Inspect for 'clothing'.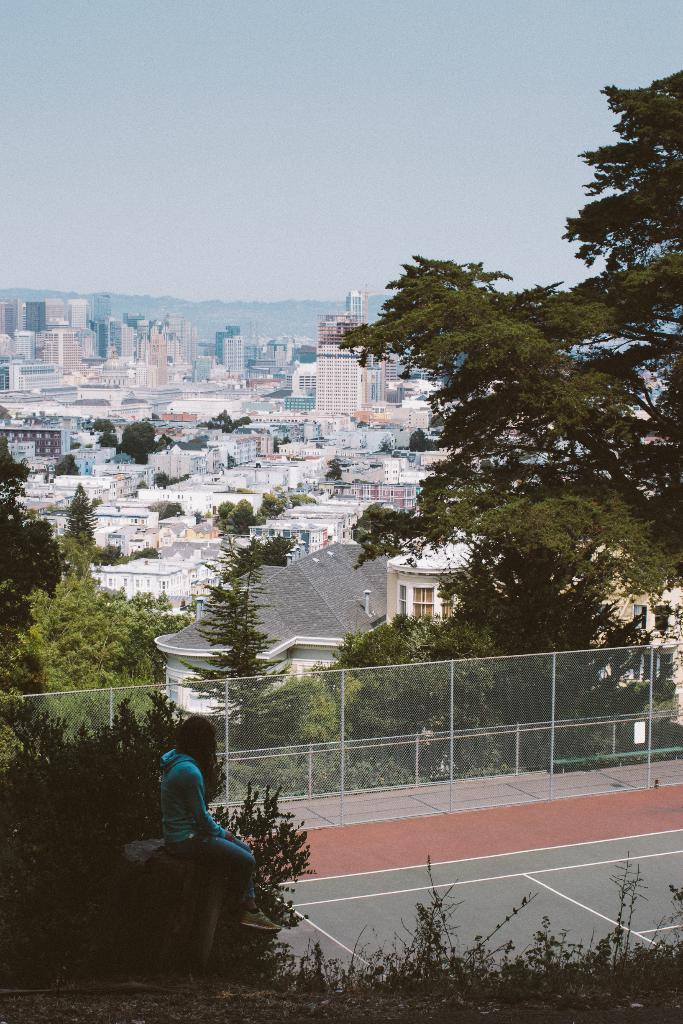
Inspection: [left=153, top=751, right=259, bottom=916].
